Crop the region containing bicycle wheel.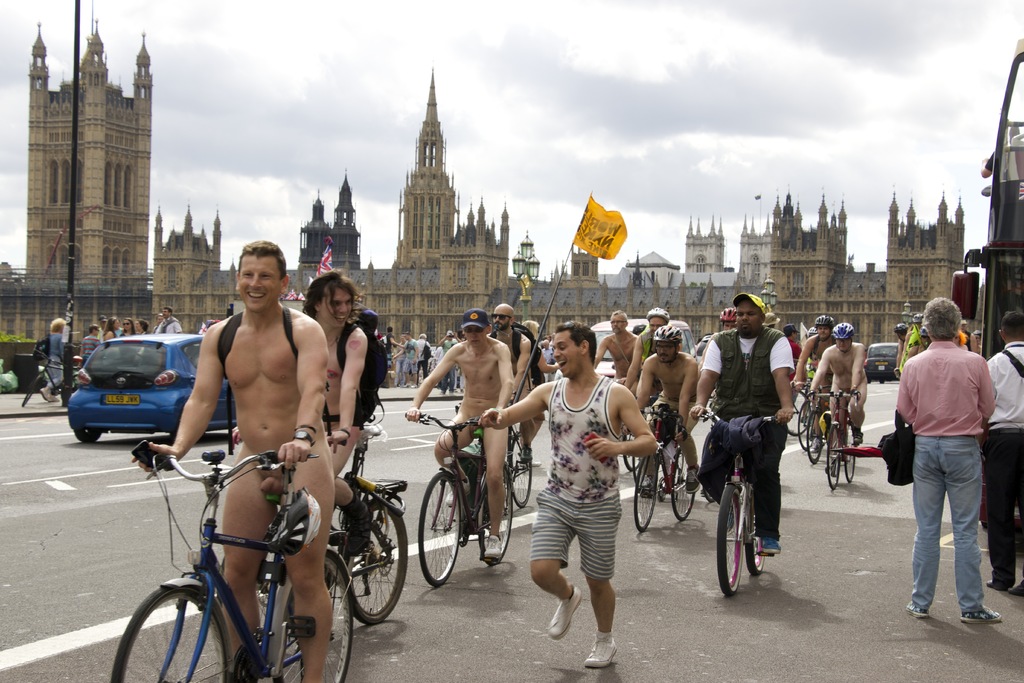
Crop region: crop(632, 456, 658, 534).
